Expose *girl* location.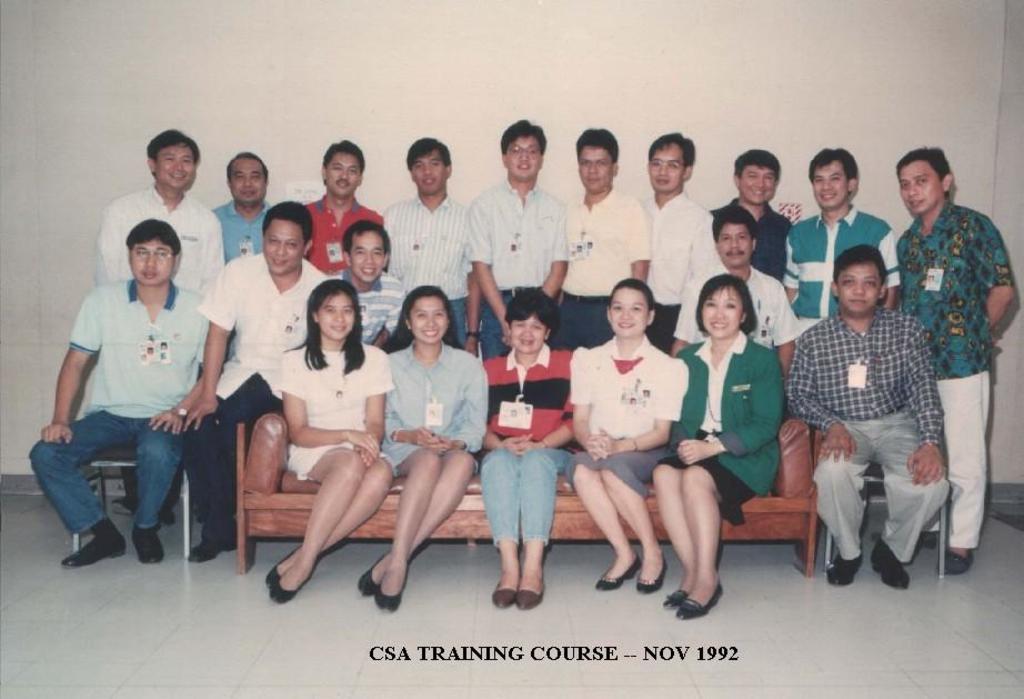
Exposed at x1=568 y1=282 x2=687 y2=590.
